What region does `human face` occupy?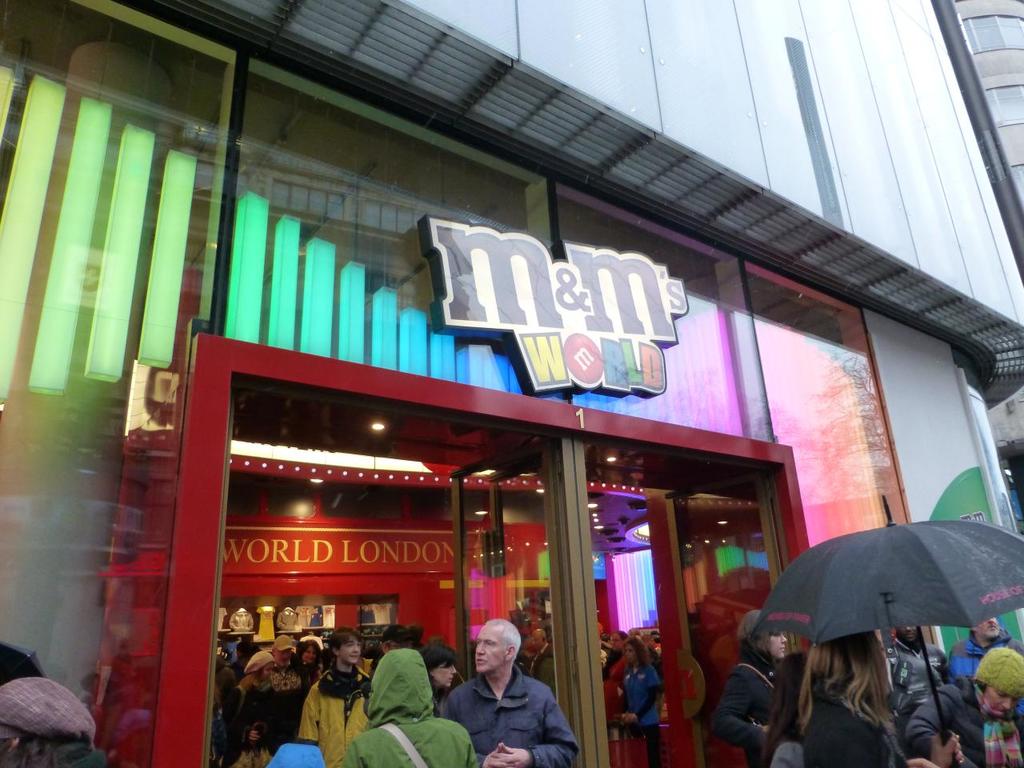
pyautogui.locateOnScreen(426, 661, 453, 687).
